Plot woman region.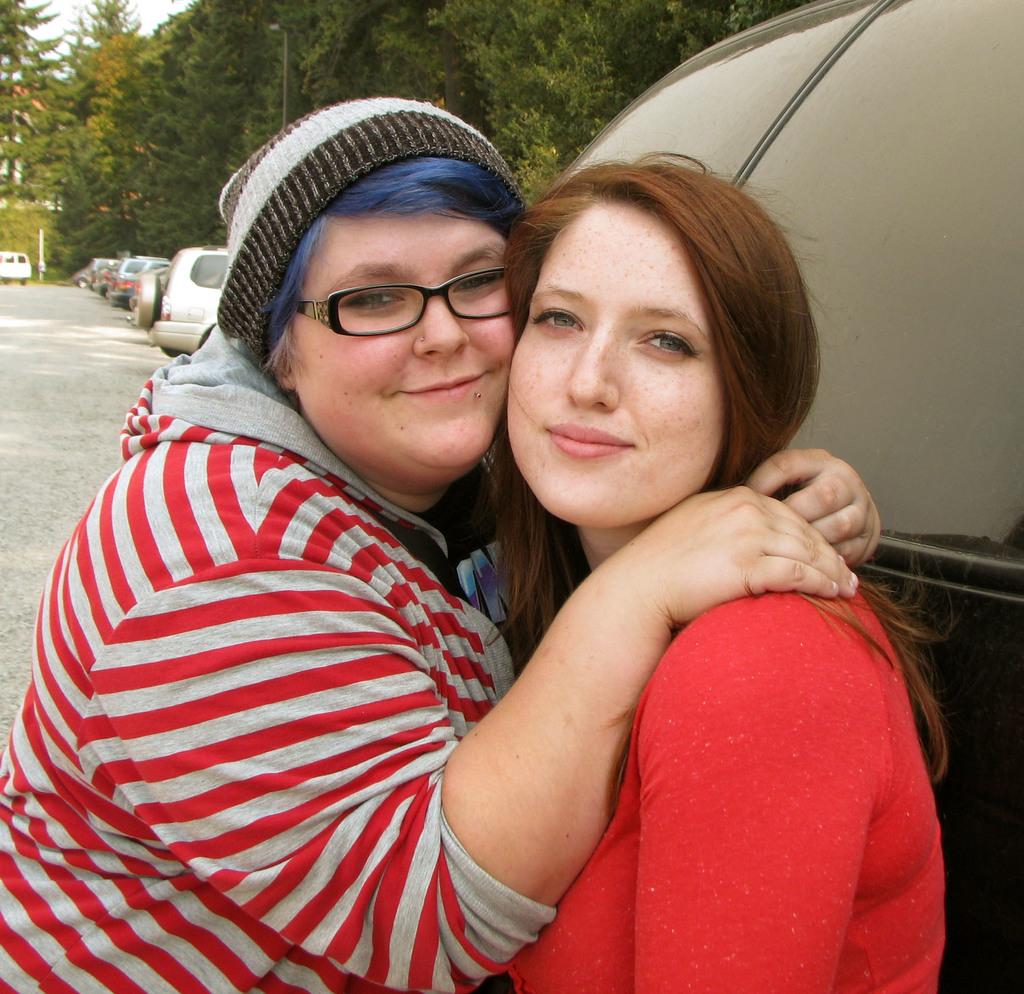
Plotted at bbox=(482, 150, 942, 993).
